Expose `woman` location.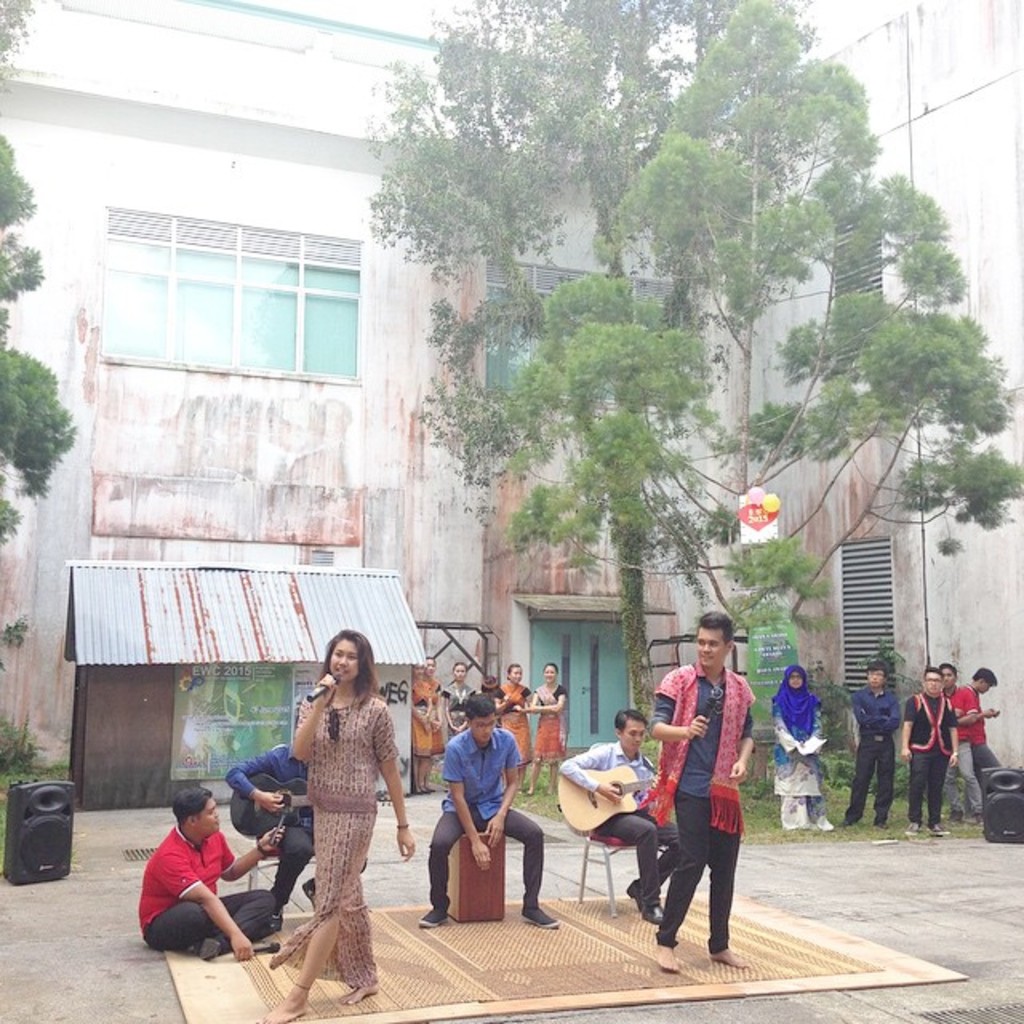
Exposed at (x1=422, y1=653, x2=445, y2=755).
